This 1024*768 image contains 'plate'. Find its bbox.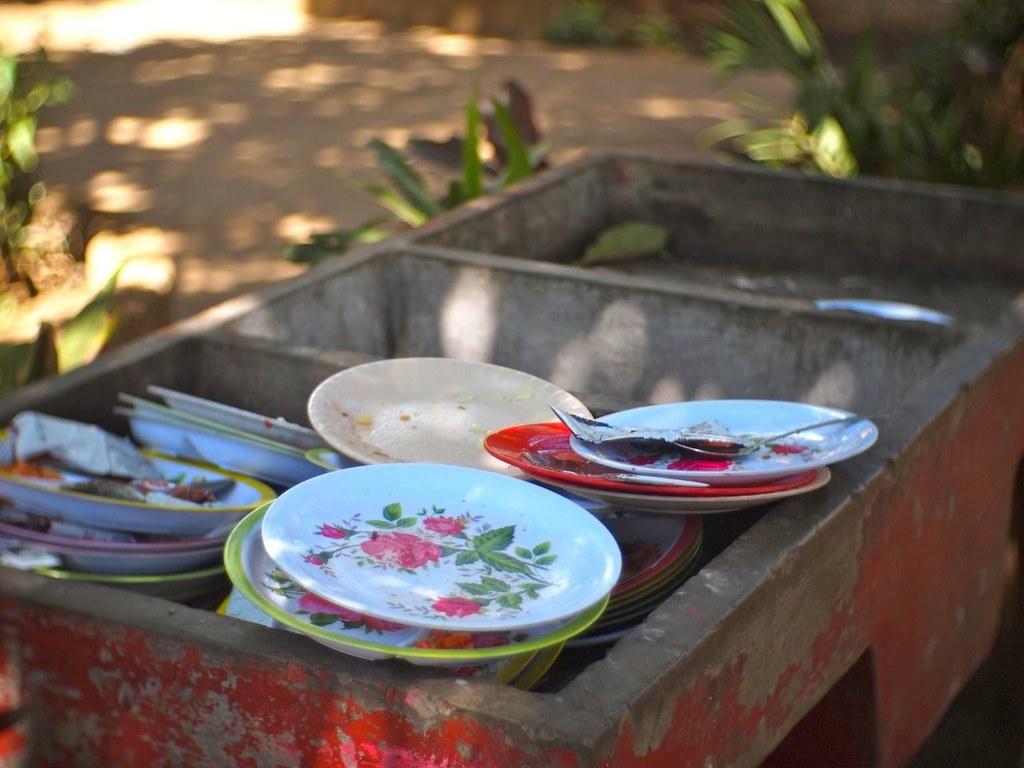
left=156, top=379, right=344, bottom=455.
